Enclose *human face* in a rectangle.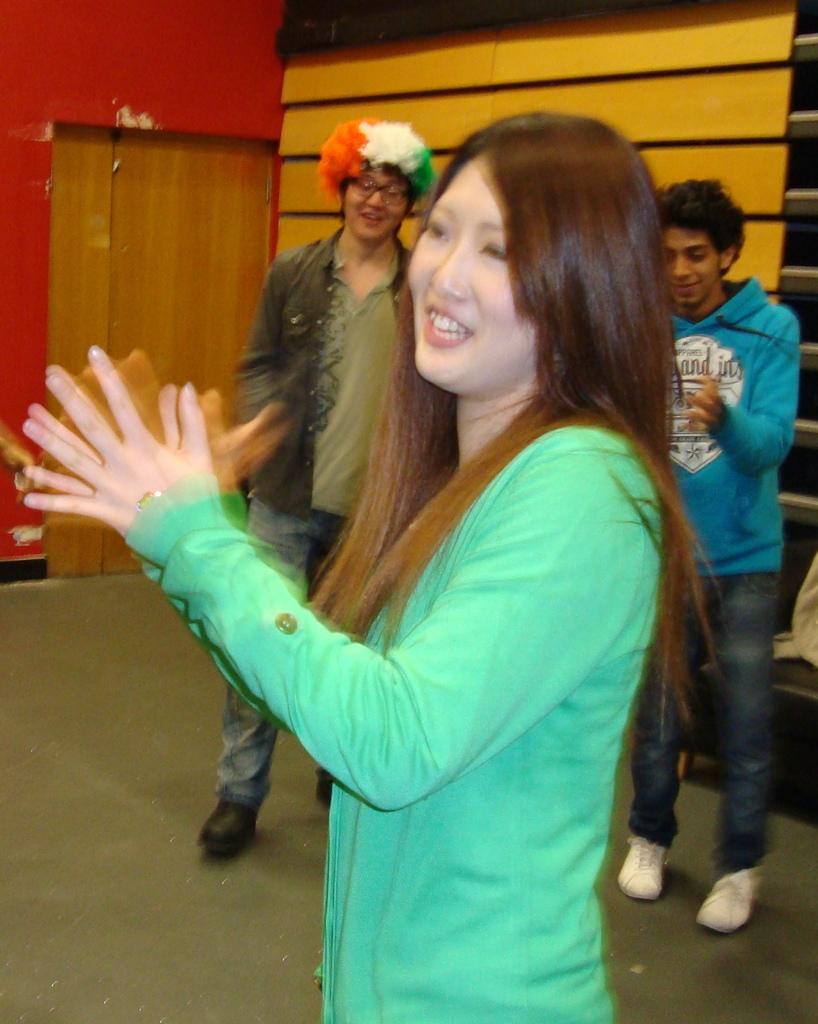
bbox=[666, 226, 718, 308].
